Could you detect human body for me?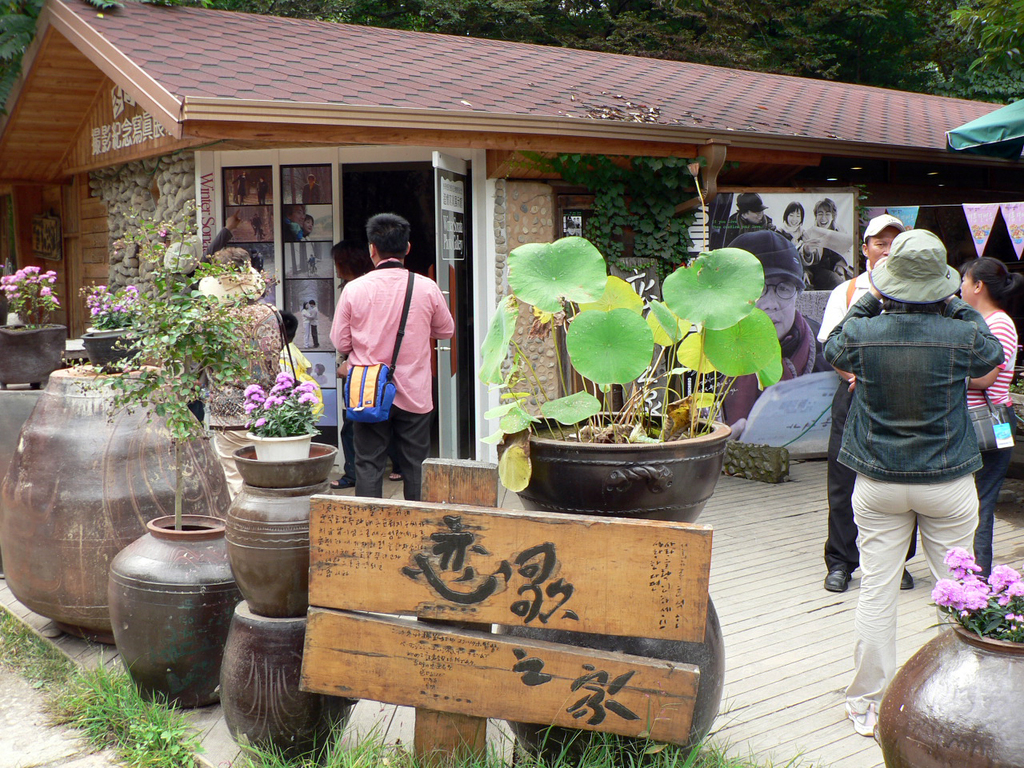
Detection result: [left=819, top=216, right=934, bottom=590].
